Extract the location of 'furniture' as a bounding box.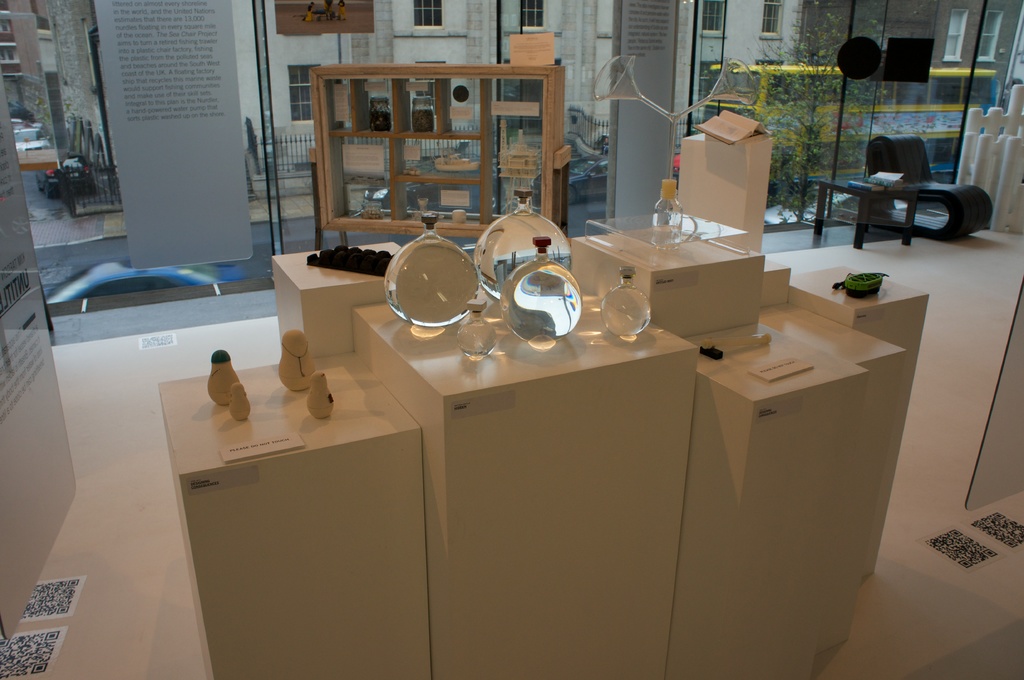
box(785, 264, 932, 578).
